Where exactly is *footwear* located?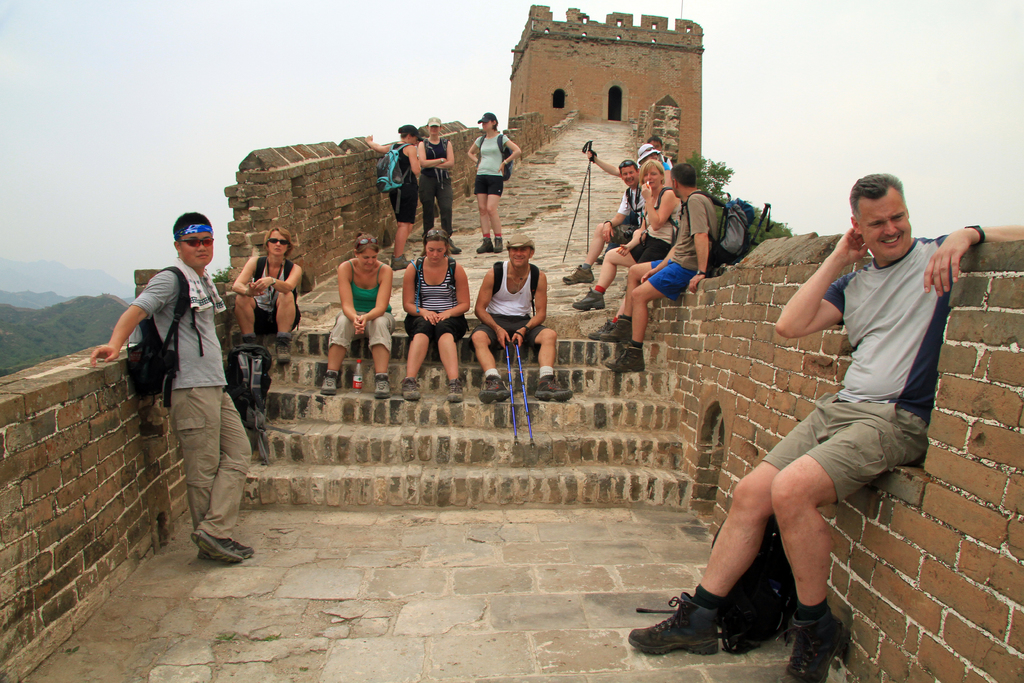
Its bounding box is [x1=626, y1=592, x2=723, y2=654].
